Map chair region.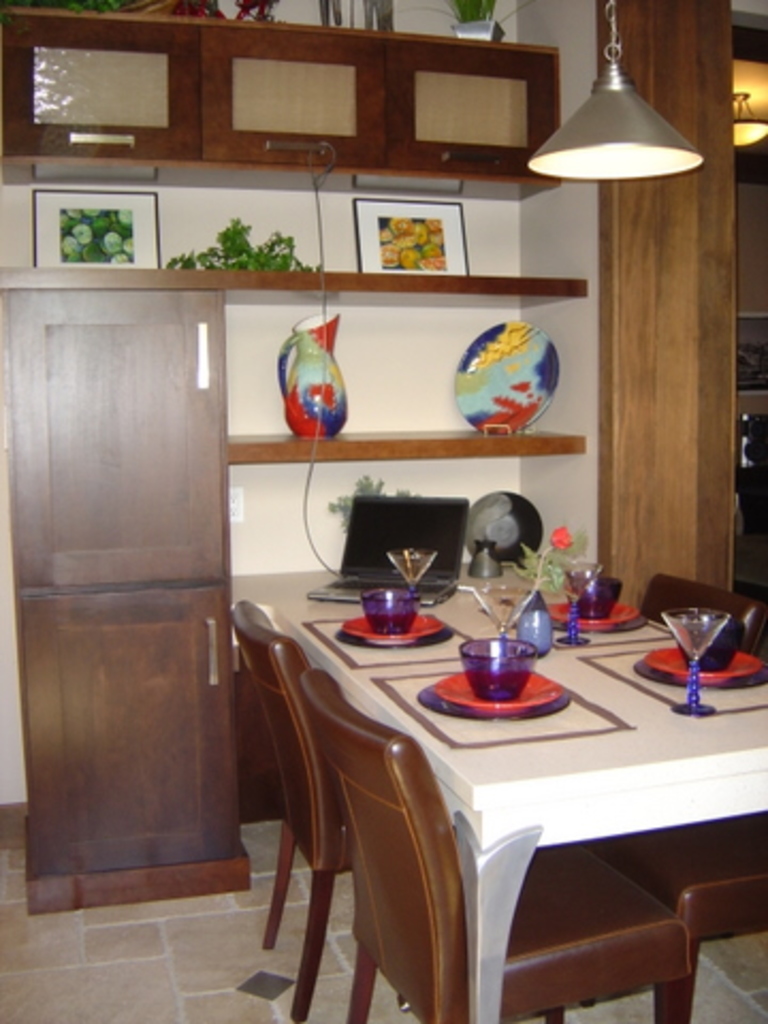
Mapped to bbox=(305, 663, 691, 1022).
